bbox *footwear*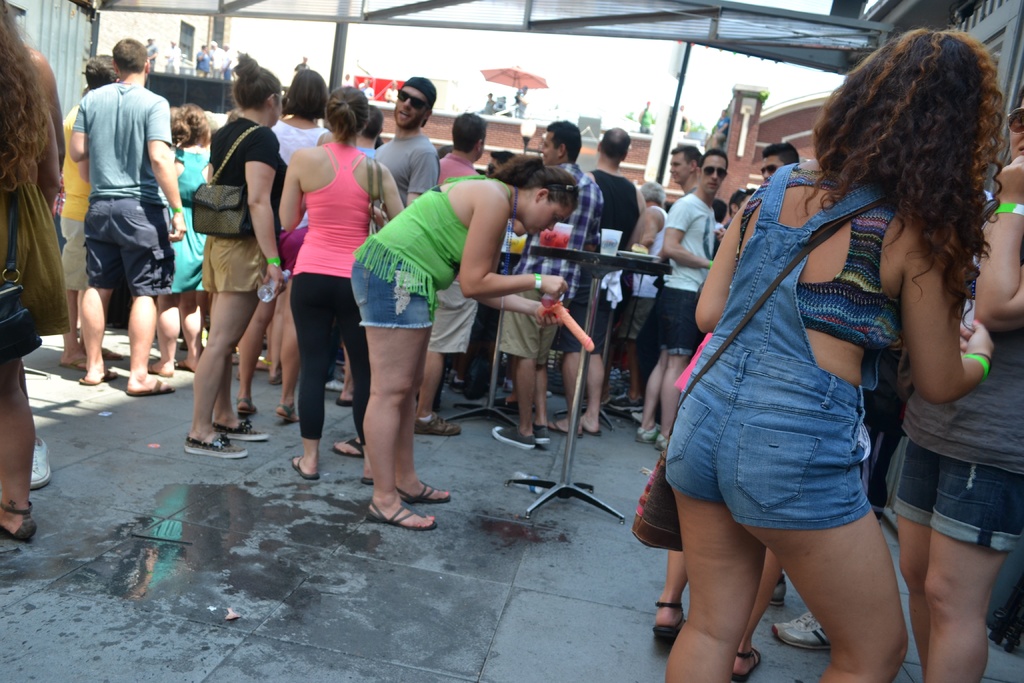
l=650, t=600, r=687, b=645
